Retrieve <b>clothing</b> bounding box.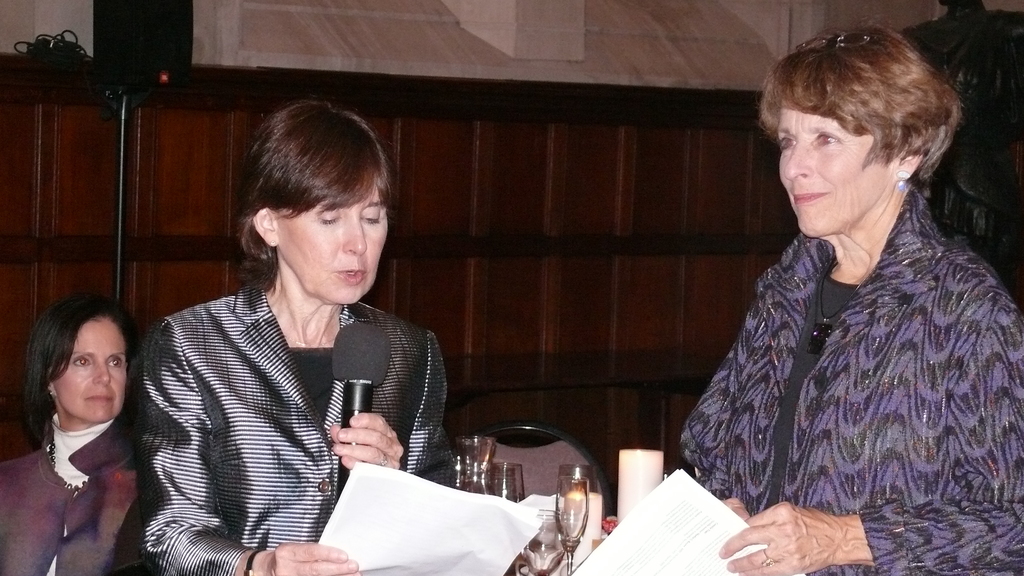
Bounding box: (left=900, top=6, right=1023, bottom=310).
